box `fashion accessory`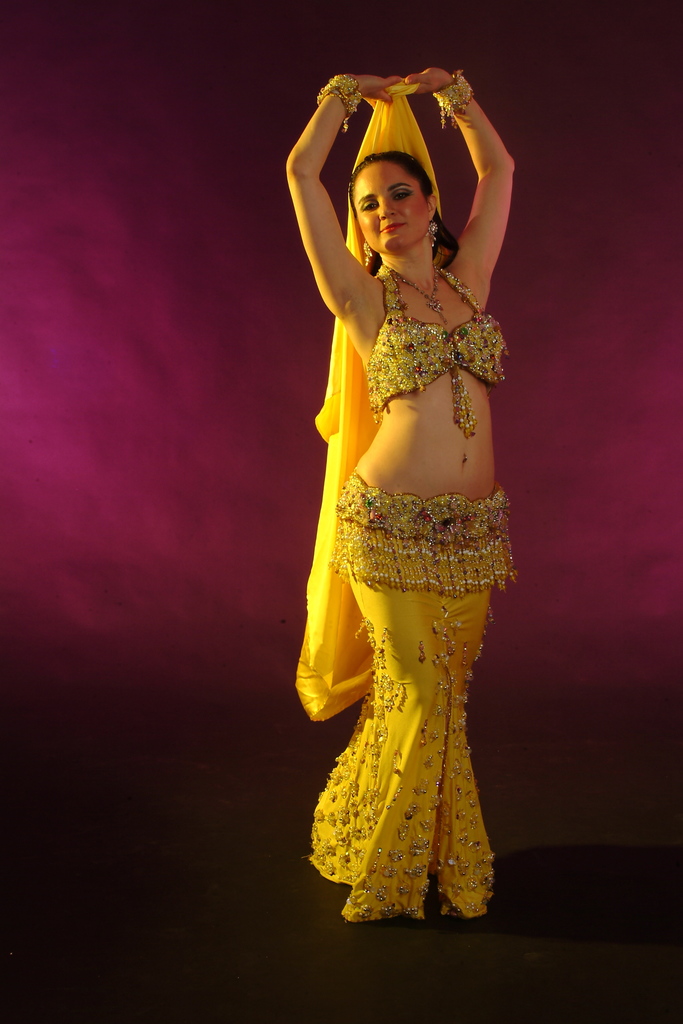
box=[387, 274, 452, 316]
